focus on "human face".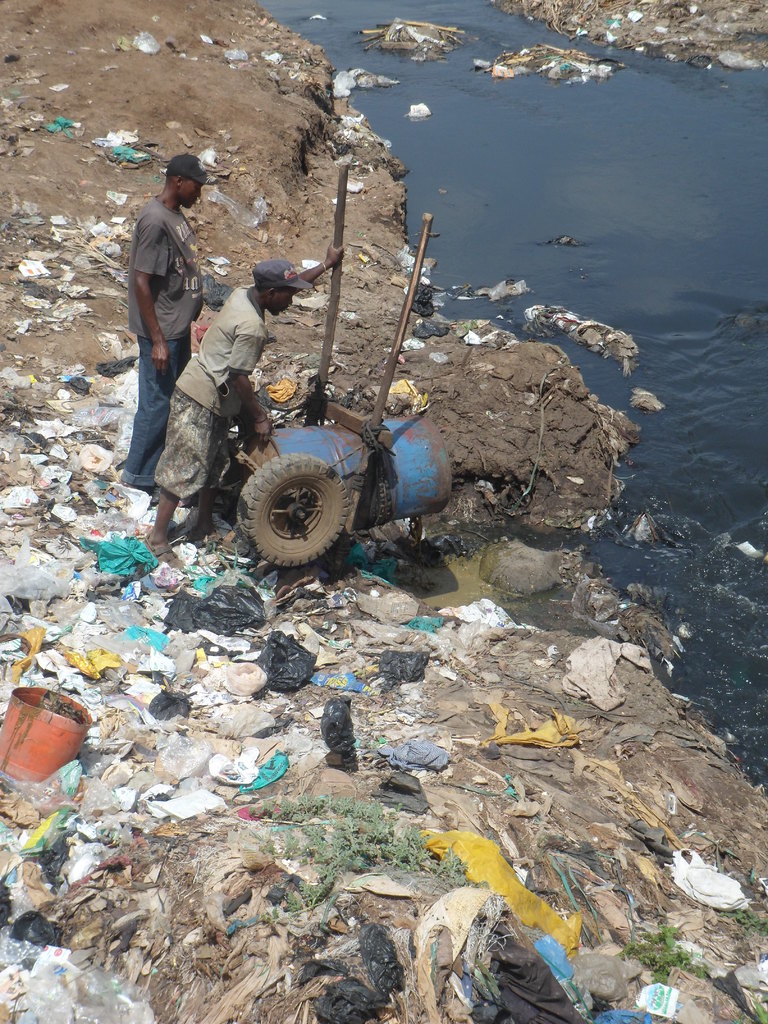
Focused at (x1=269, y1=289, x2=300, y2=319).
